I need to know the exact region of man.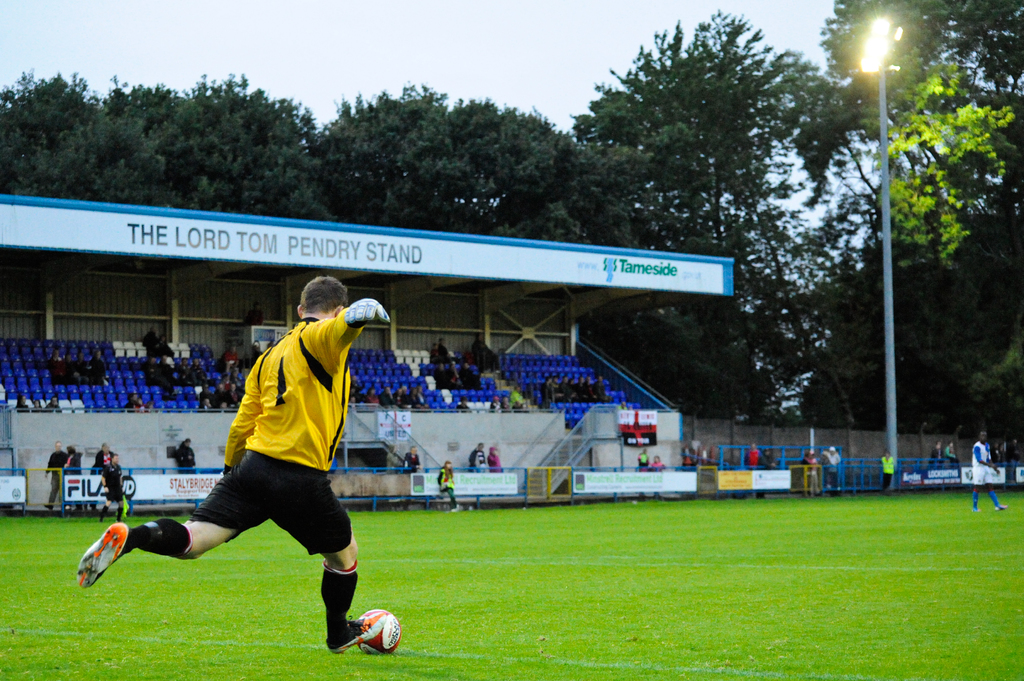
Region: <box>404,446,420,475</box>.
